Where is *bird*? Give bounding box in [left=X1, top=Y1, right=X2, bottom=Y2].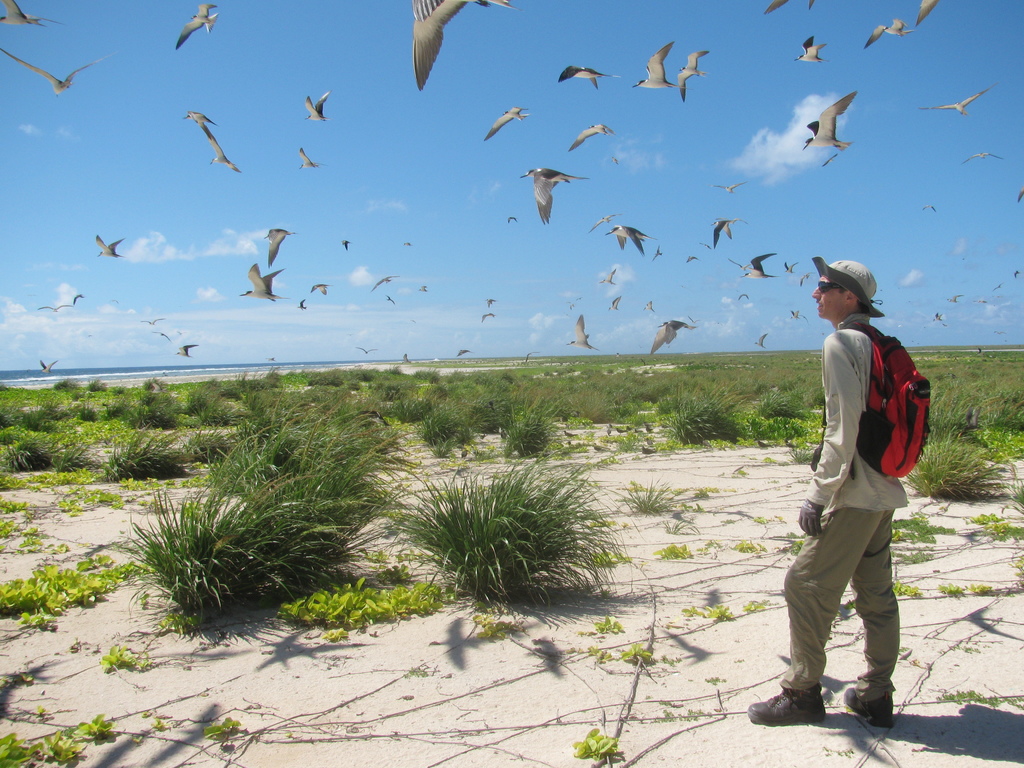
[left=556, top=63, right=626, bottom=95].
